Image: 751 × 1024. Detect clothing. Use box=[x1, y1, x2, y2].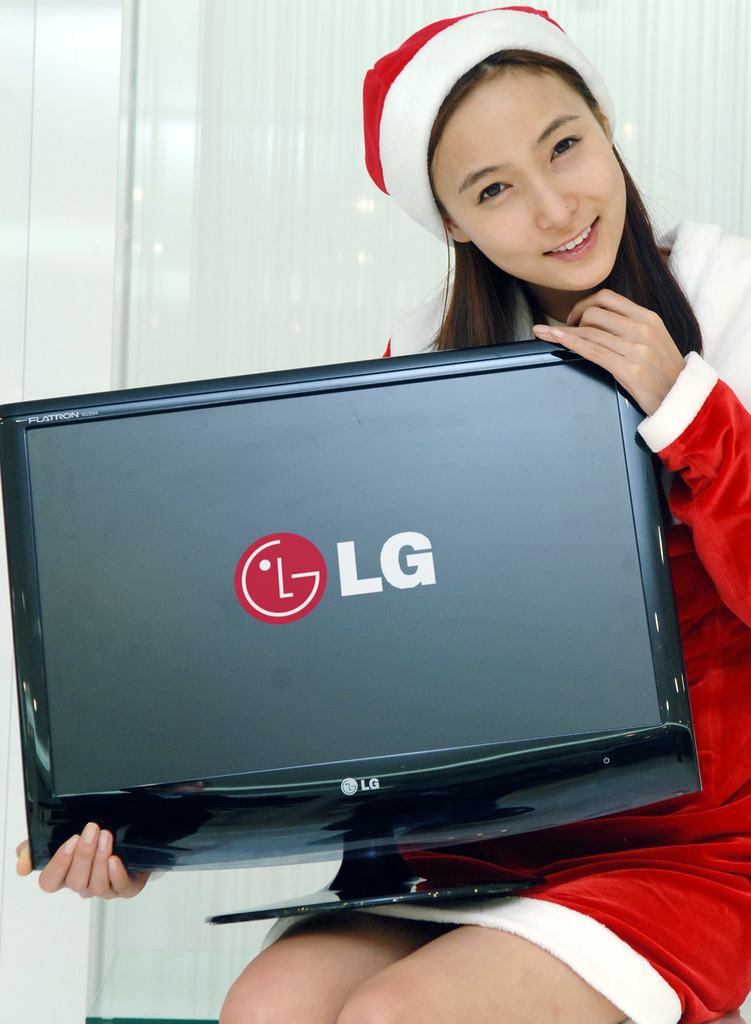
box=[267, 222, 750, 1023].
